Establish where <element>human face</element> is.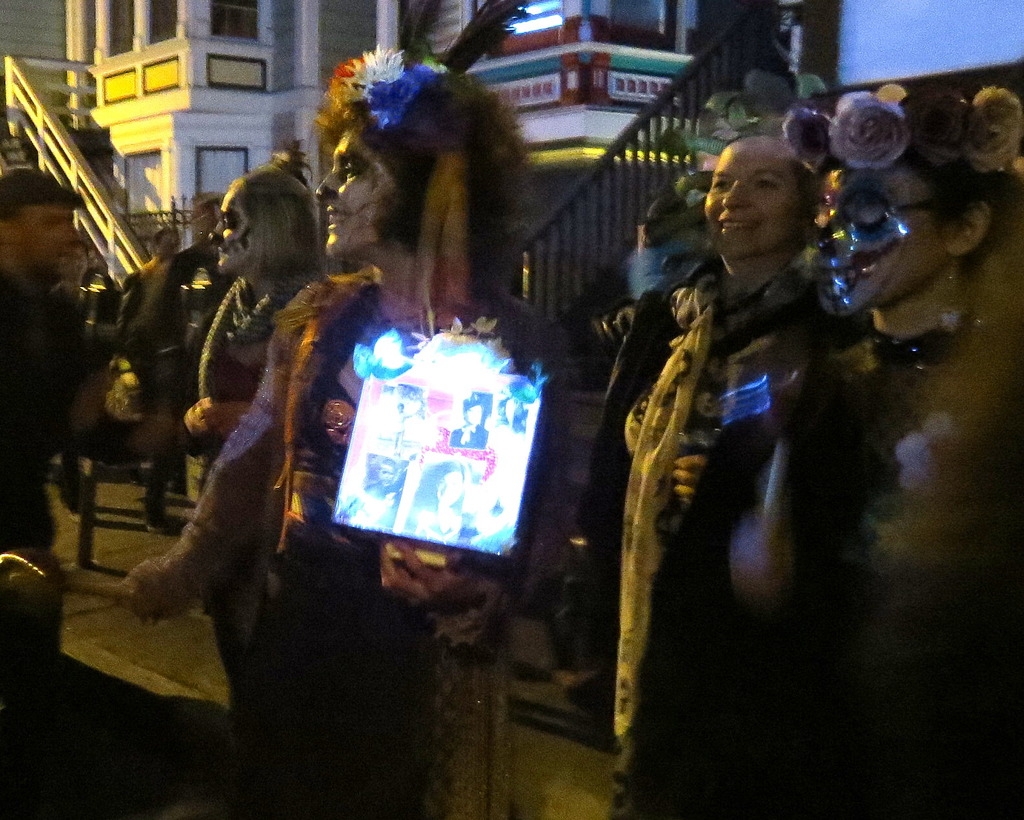
Established at pyautogui.locateOnScreen(311, 130, 383, 261).
